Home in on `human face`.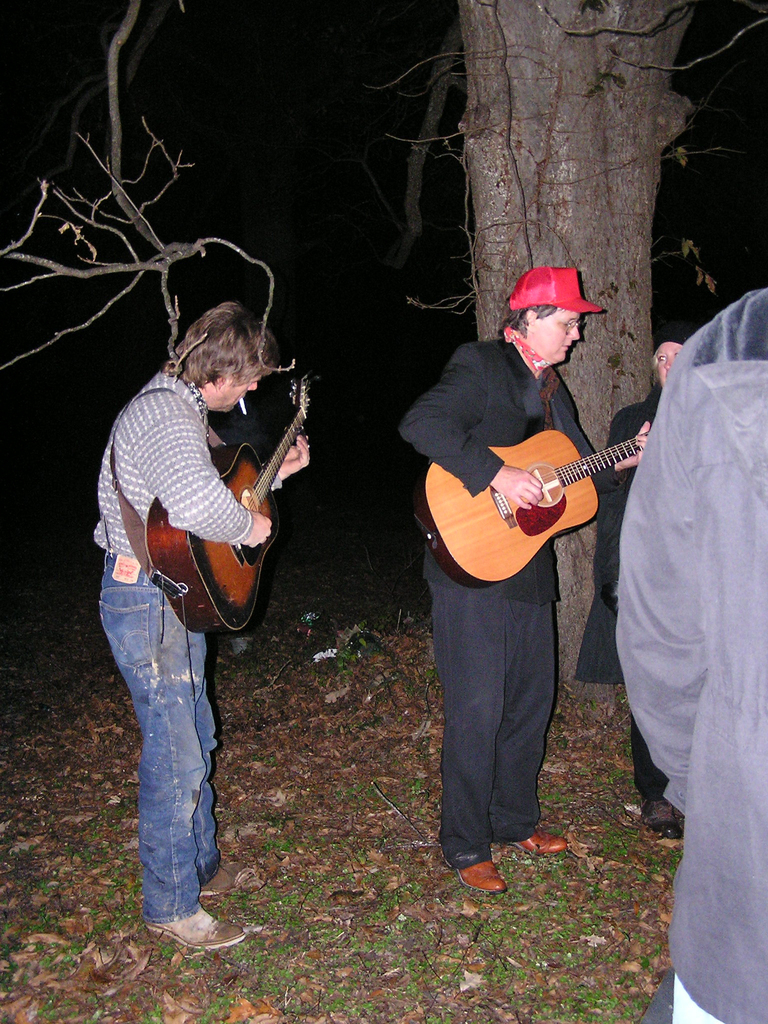
Homed in at rect(532, 305, 580, 362).
